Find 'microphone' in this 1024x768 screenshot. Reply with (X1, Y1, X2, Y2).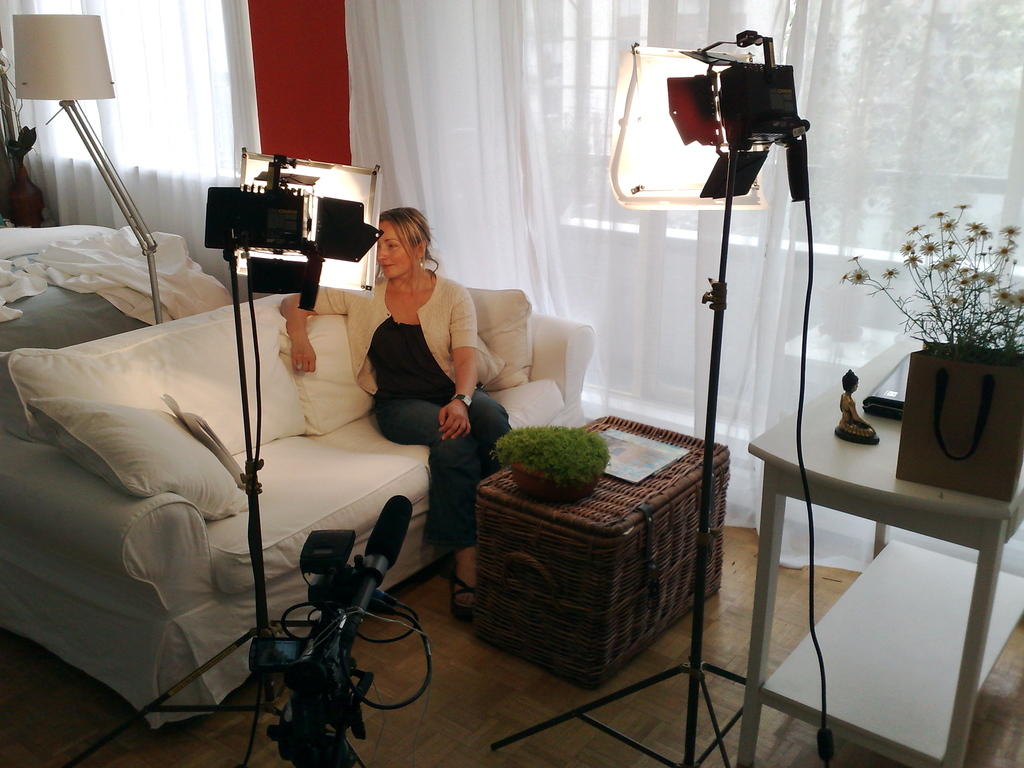
(364, 493, 416, 580).
